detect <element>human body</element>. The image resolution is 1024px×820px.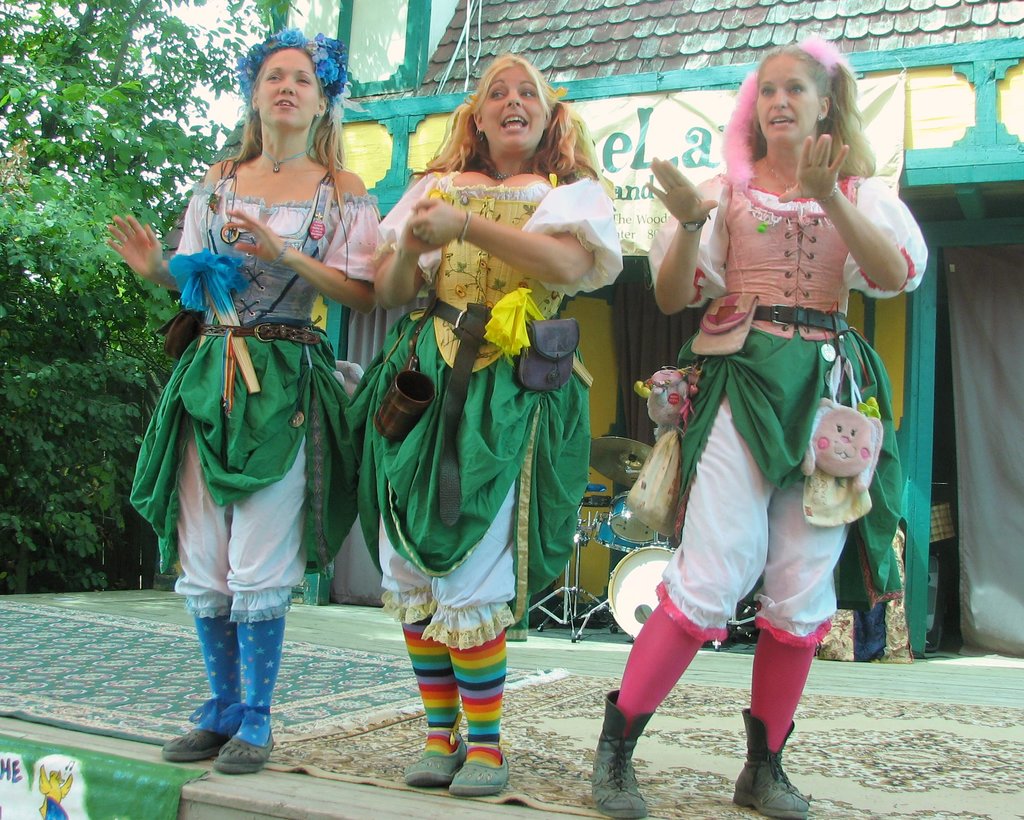
bbox=[590, 37, 929, 819].
